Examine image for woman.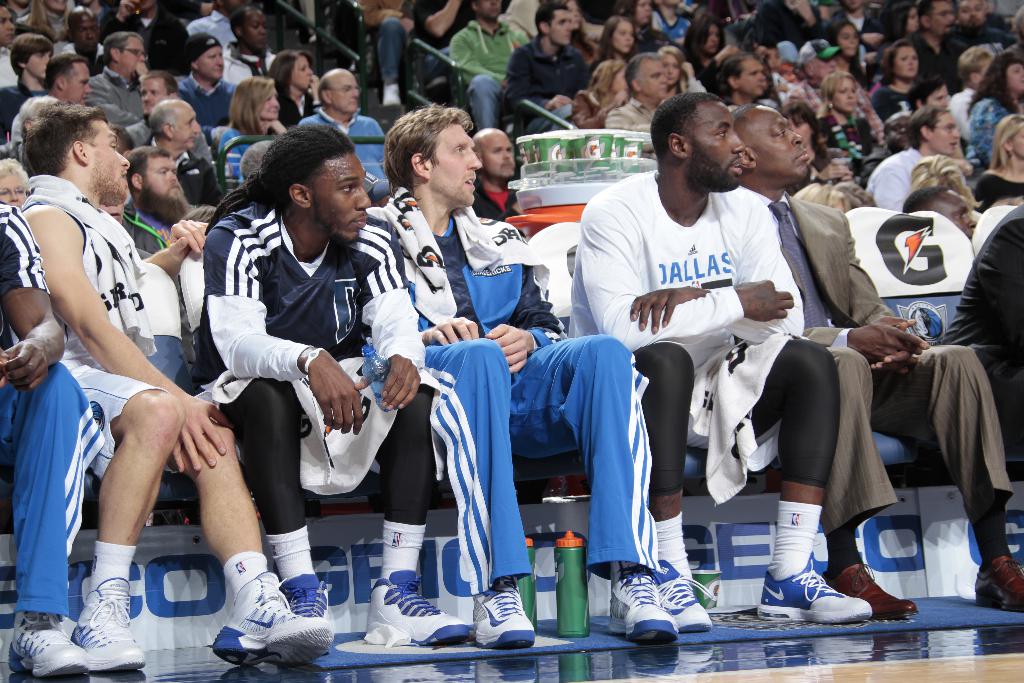
Examination result: locate(813, 68, 884, 195).
